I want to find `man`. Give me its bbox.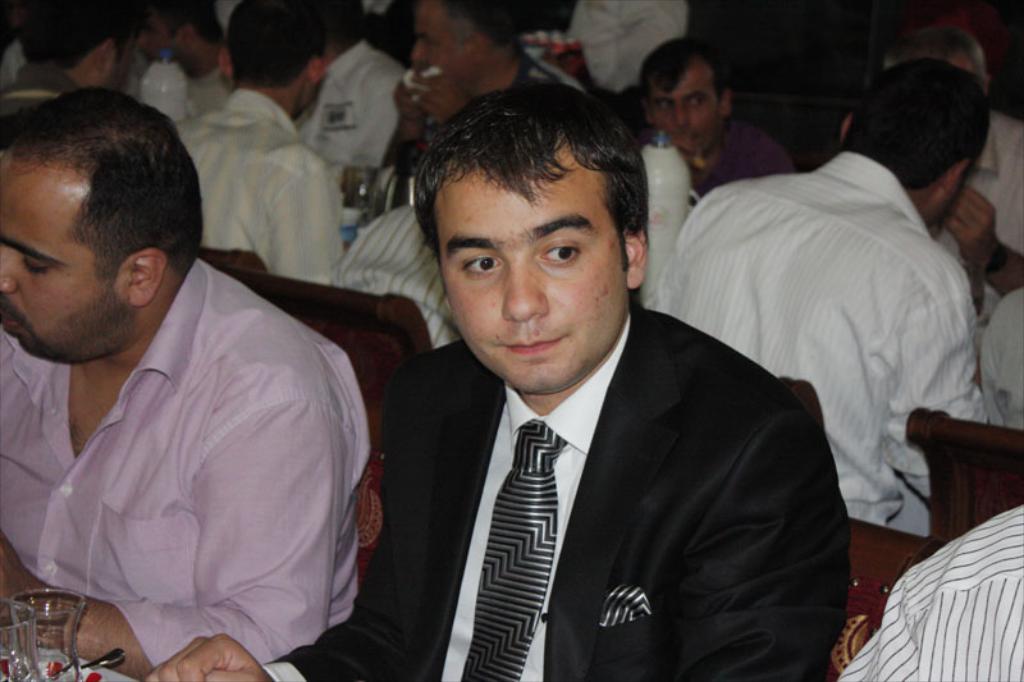
{"left": 0, "top": 84, "right": 378, "bottom": 681}.
